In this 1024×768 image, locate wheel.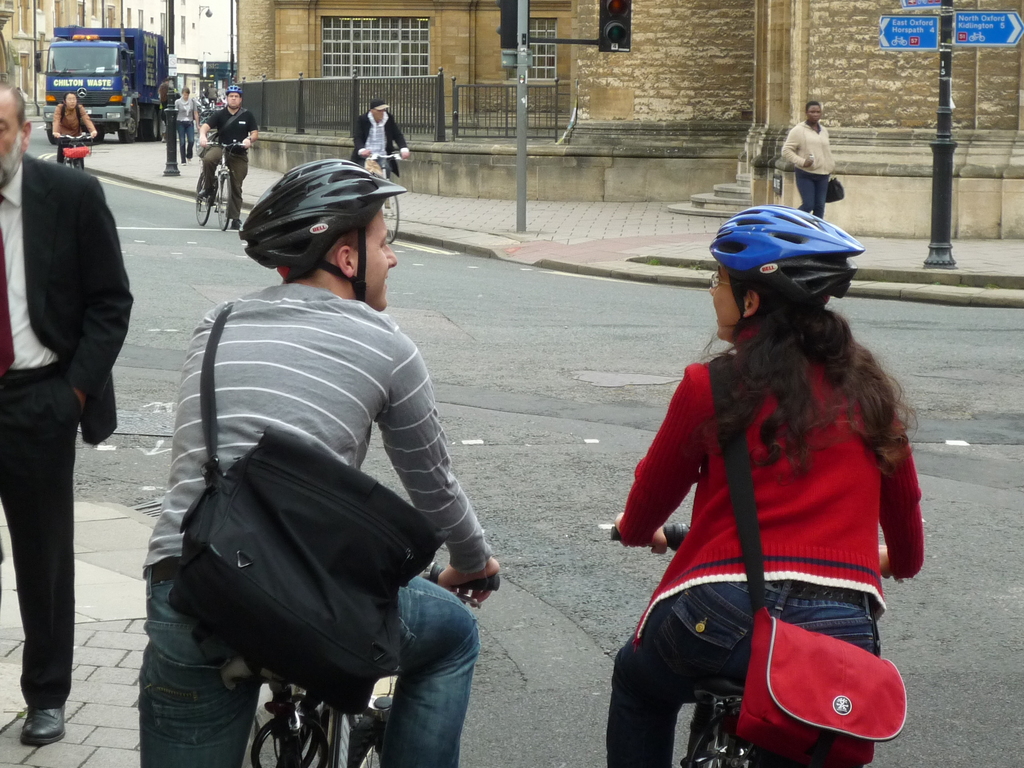
Bounding box: left=197, top=177, right=213, bottom=227.
